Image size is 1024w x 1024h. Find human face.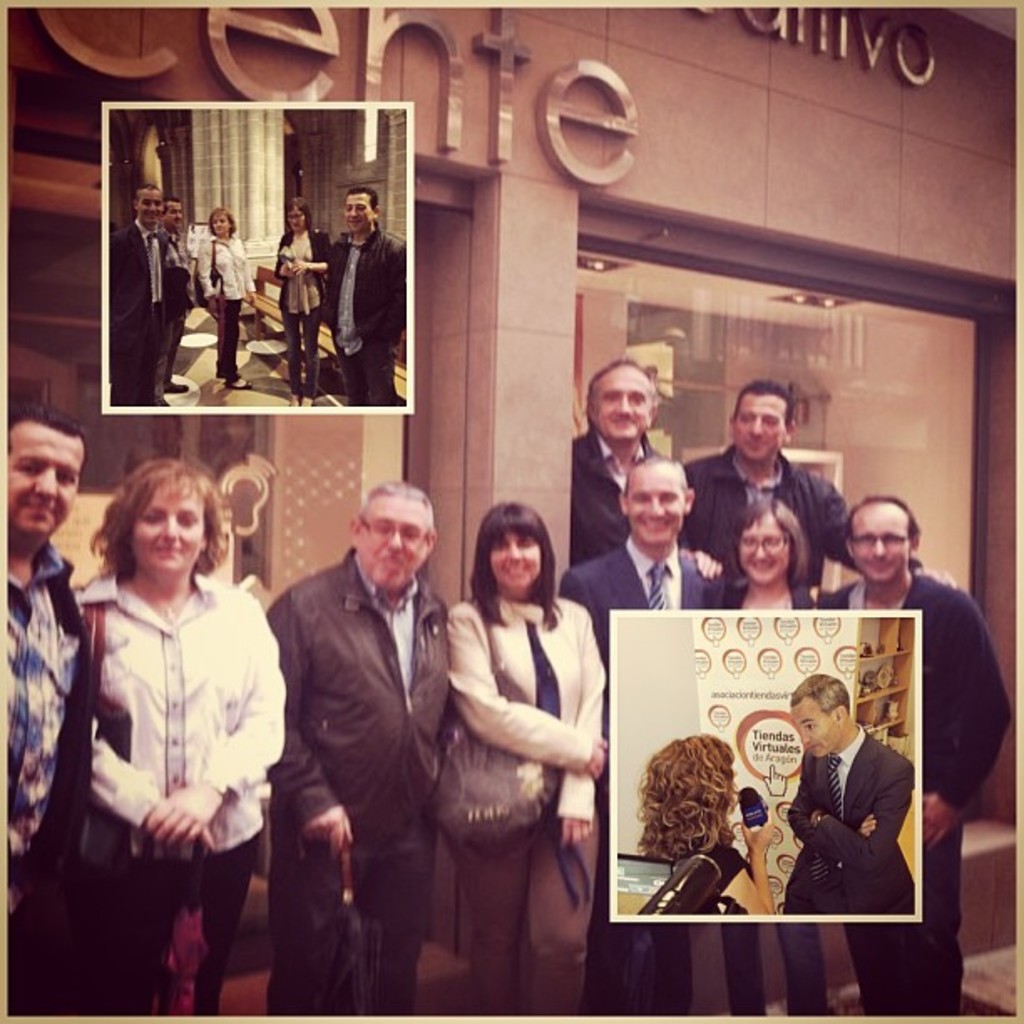
pyautogui.locateOnScreen(129, 472, 209, 571).
